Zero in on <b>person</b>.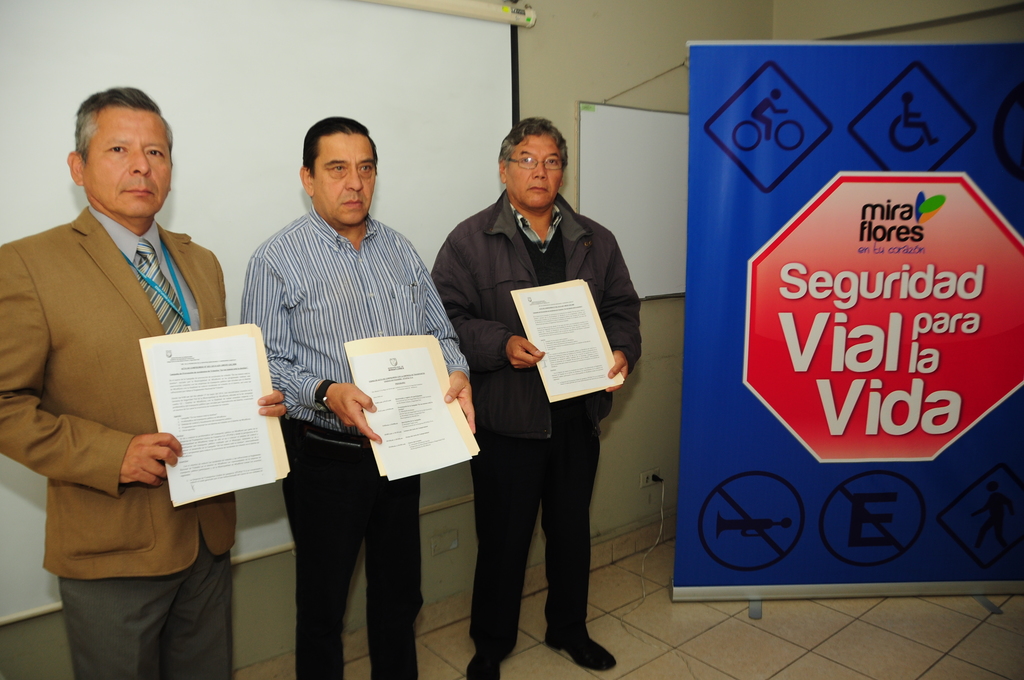
Zeroed in: <region>22, 69, 246, 679</region>.
